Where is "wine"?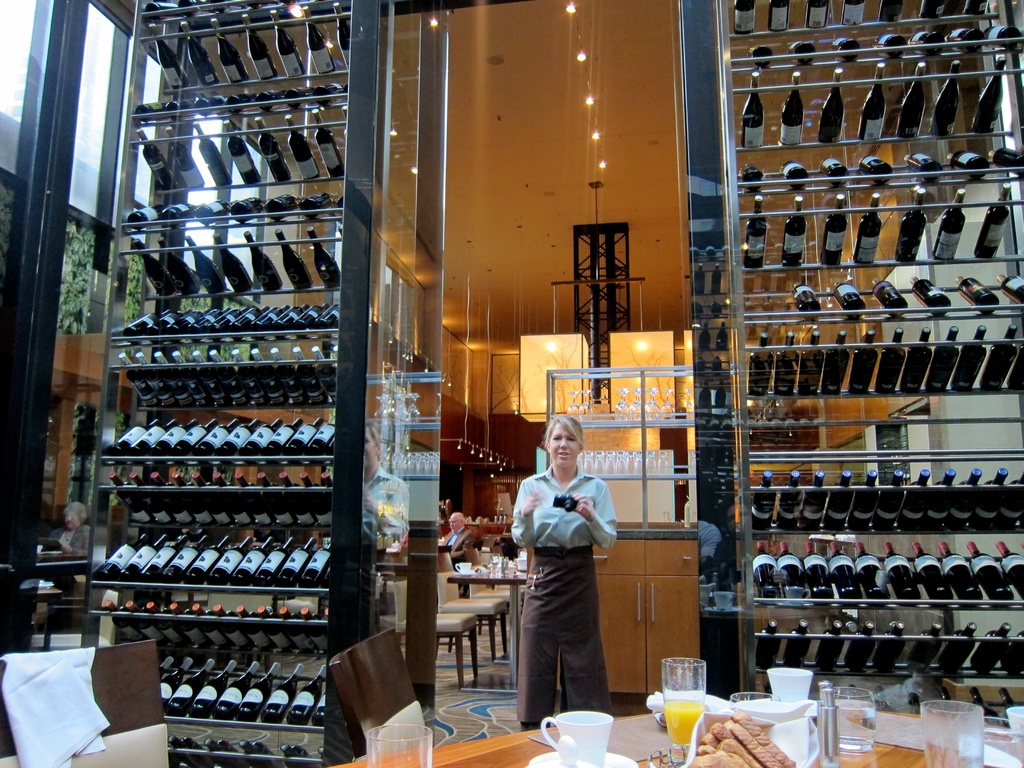
{"x1": 148, "y1": 604, "x2": 189, "y2": 646}.
